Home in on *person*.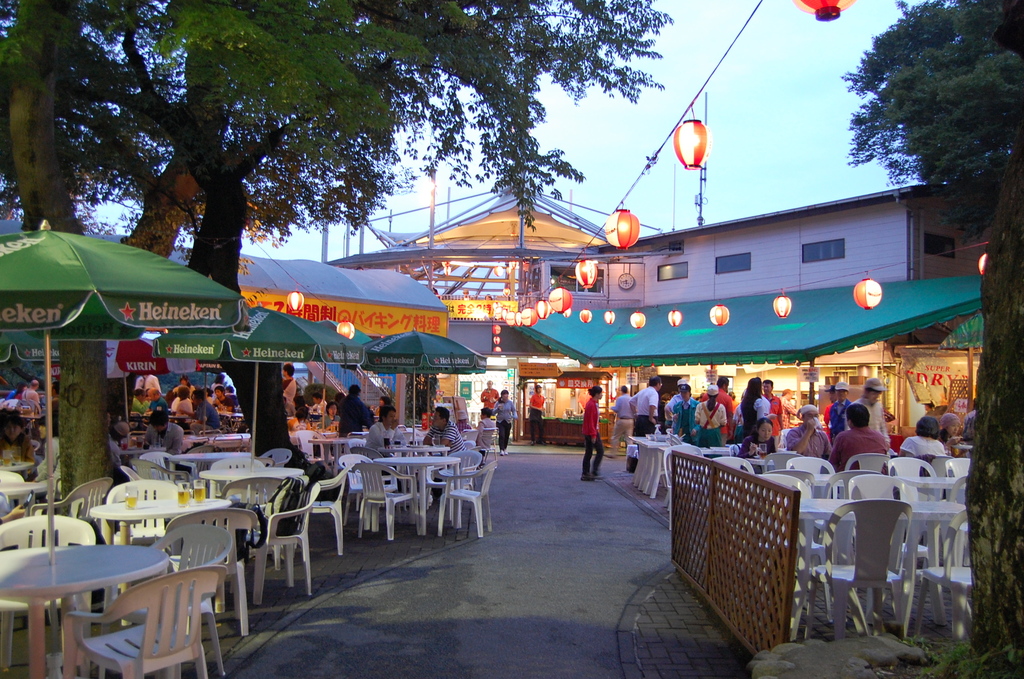
Homed in at bbox=[334, 386, 372, 432].
